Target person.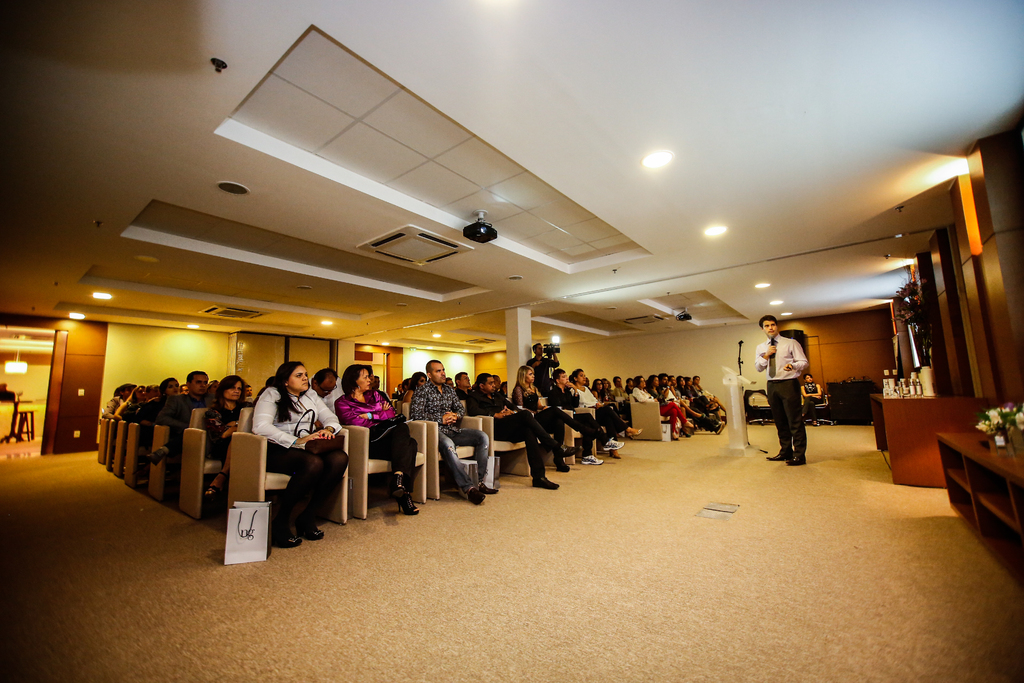
Target region: region(769, 315, 827, 471).
